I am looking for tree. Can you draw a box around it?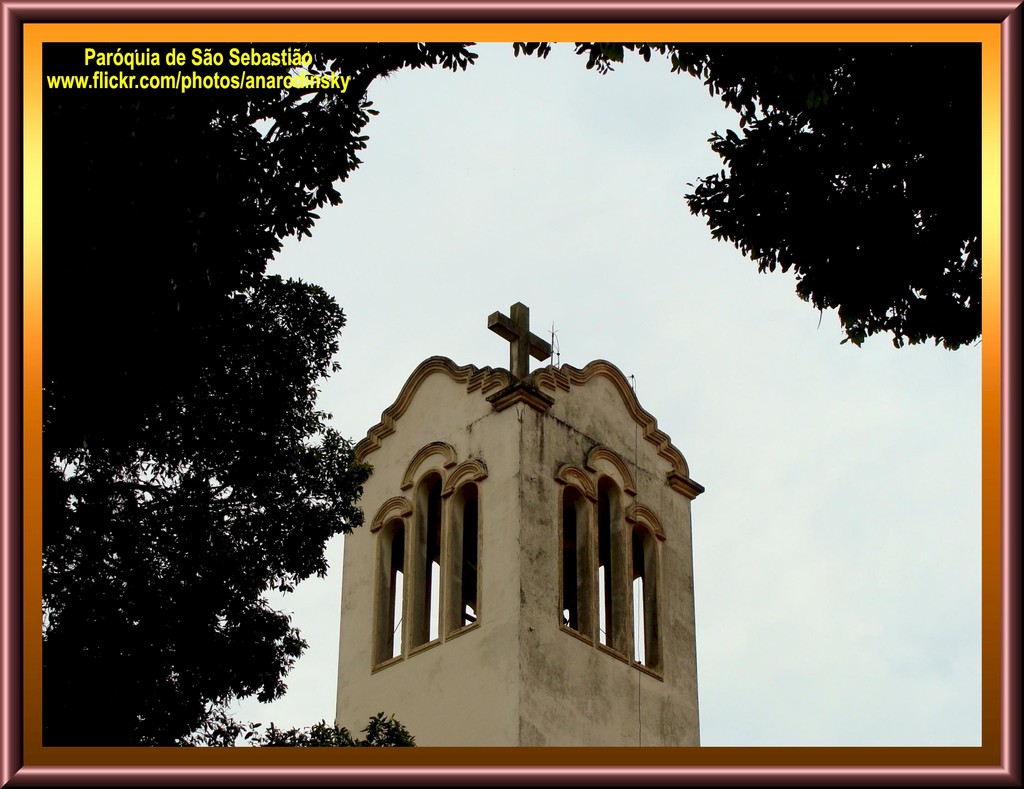
Sure, the bounding box is left=513, top=43, right=984, bottom=349.
